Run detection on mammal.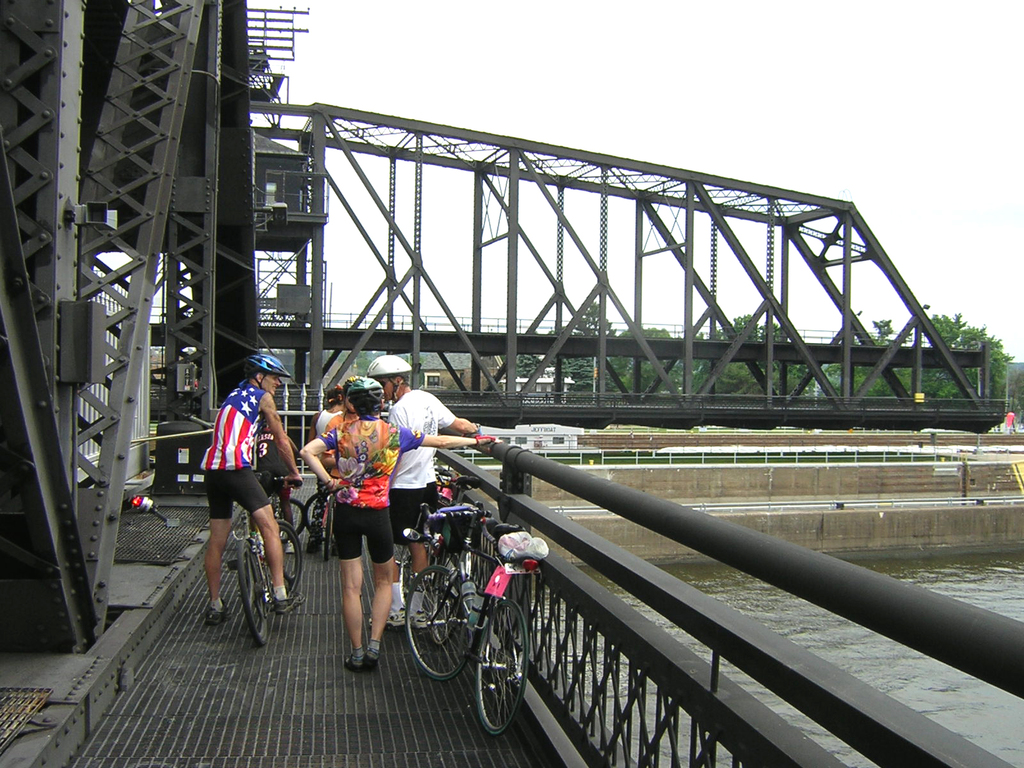
Result: 365, 348, 480, 631.
